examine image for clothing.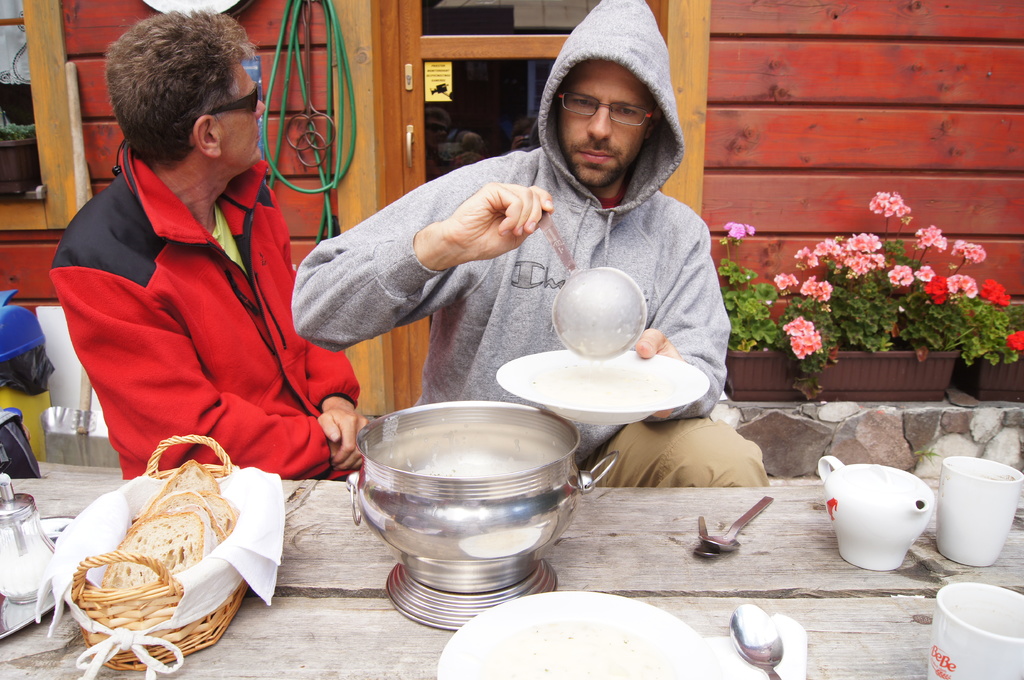
Examination result: 57/110/337/519.
